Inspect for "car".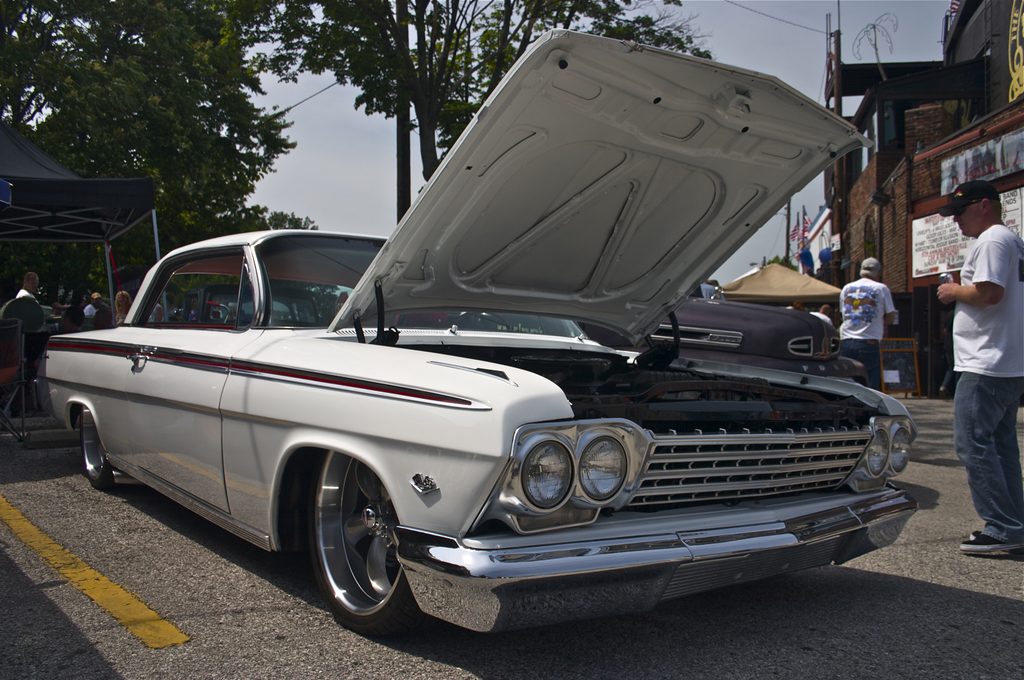
Inspection: bbox(650, 305, 874, 391).
